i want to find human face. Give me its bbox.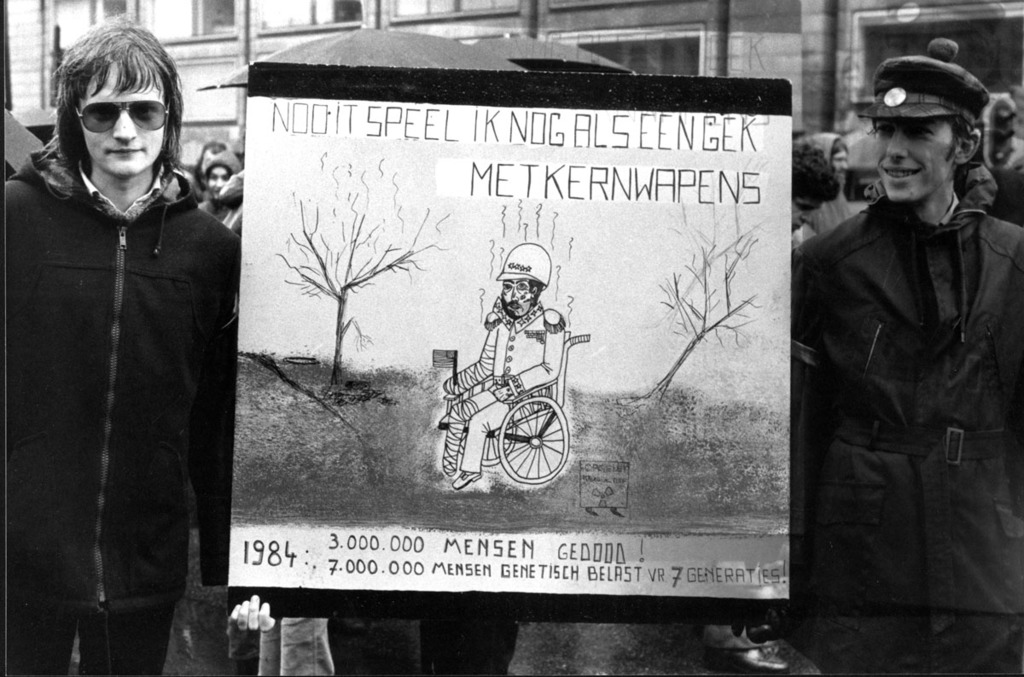
detection(85, 72, 160, 174).
